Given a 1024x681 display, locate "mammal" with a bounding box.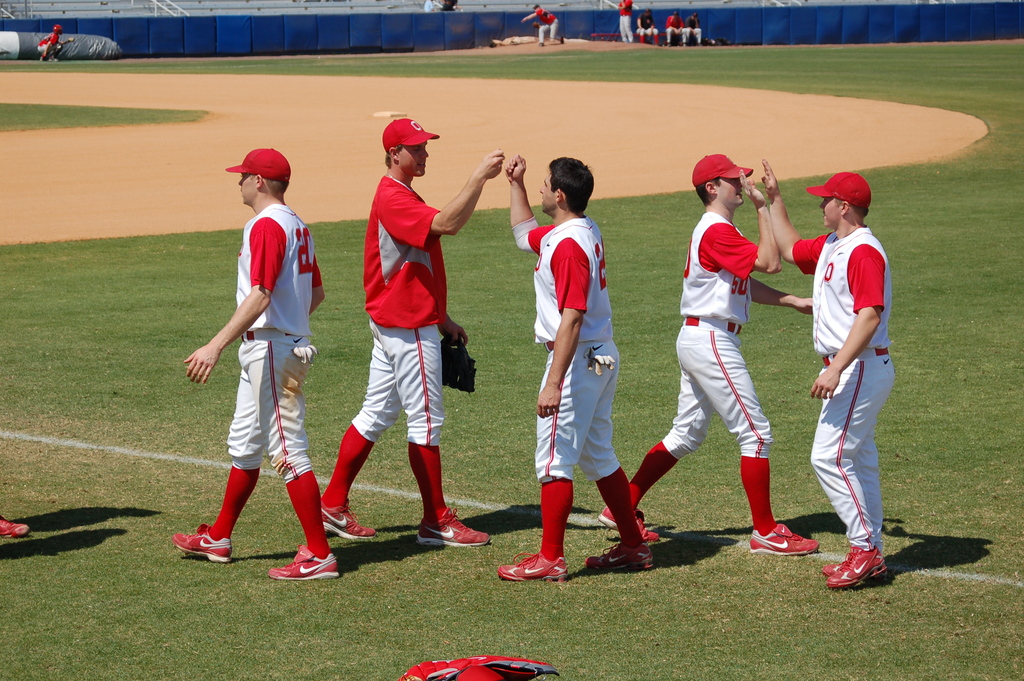
Located: crop(320, 117, 505, 546).
